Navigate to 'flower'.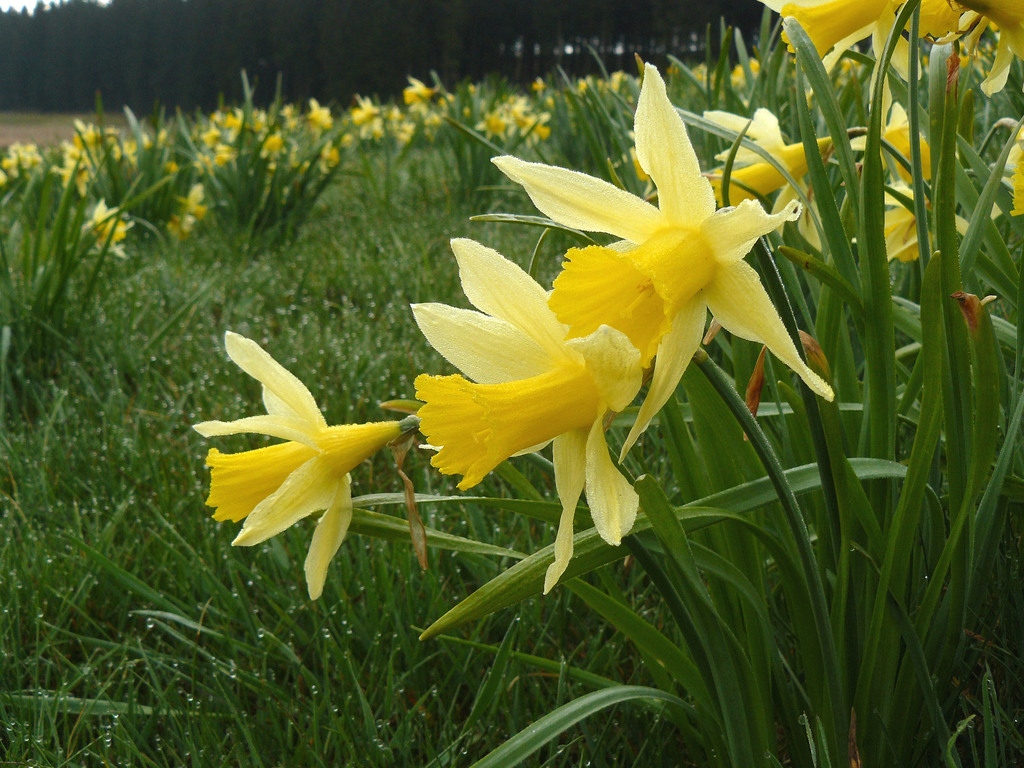
Navigation target: {"left": 415, "top": 236, "right": 662, "bottom": 598}.
